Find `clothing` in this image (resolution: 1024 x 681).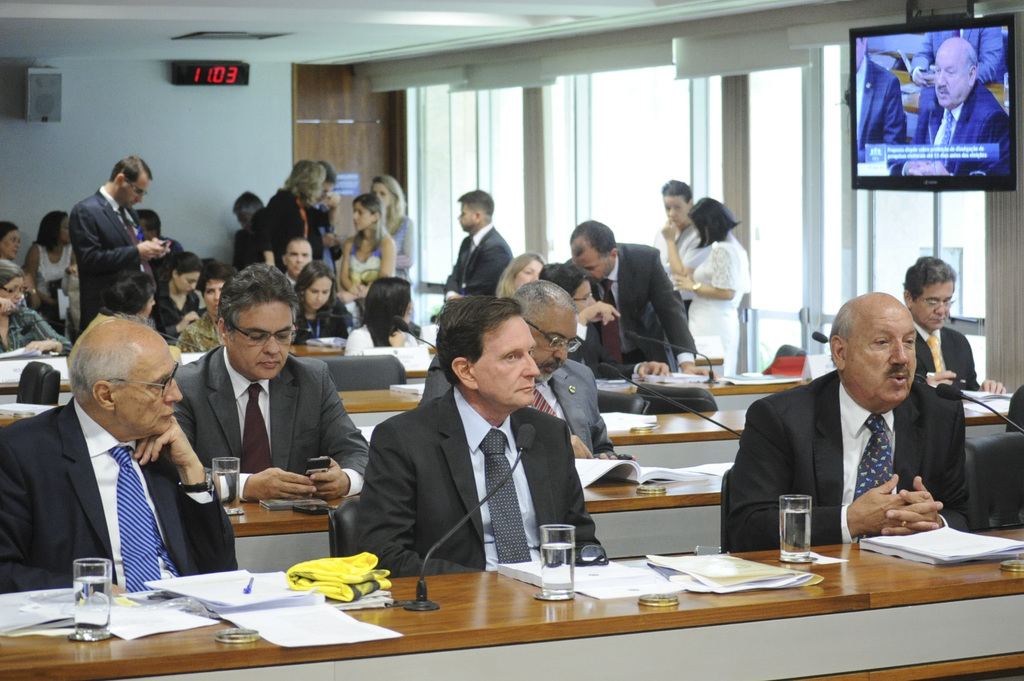
{"left": 145, "top": 278, "right": 204, "bottom": 342}.
